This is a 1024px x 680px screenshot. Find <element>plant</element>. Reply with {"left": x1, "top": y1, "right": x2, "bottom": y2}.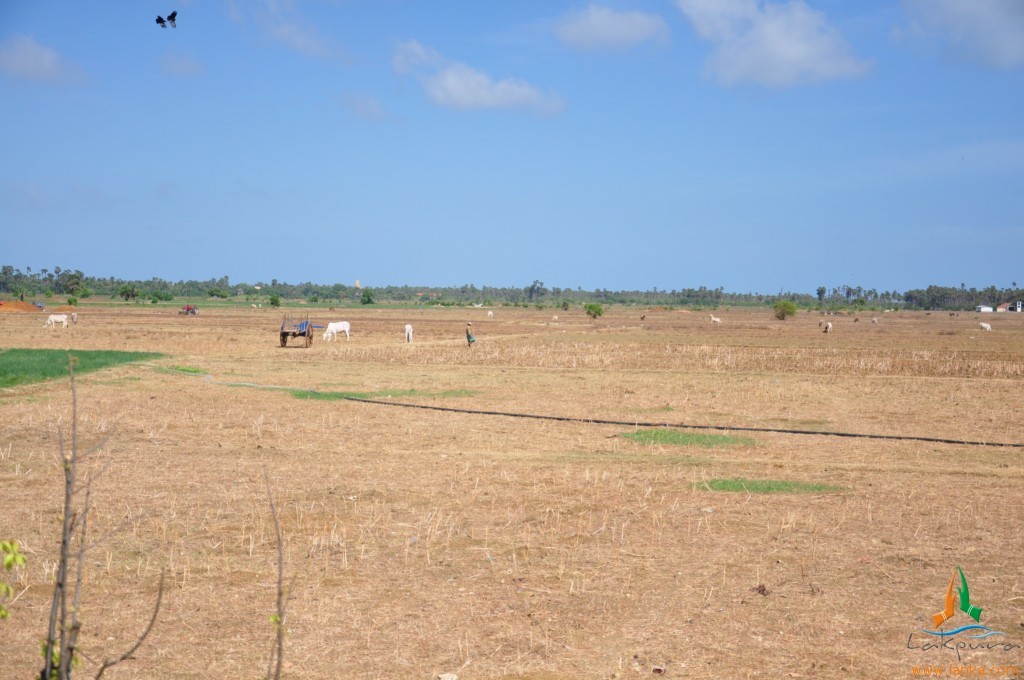
{"left": 775, "top": 297, "right": 799, "bottom": 324}.
